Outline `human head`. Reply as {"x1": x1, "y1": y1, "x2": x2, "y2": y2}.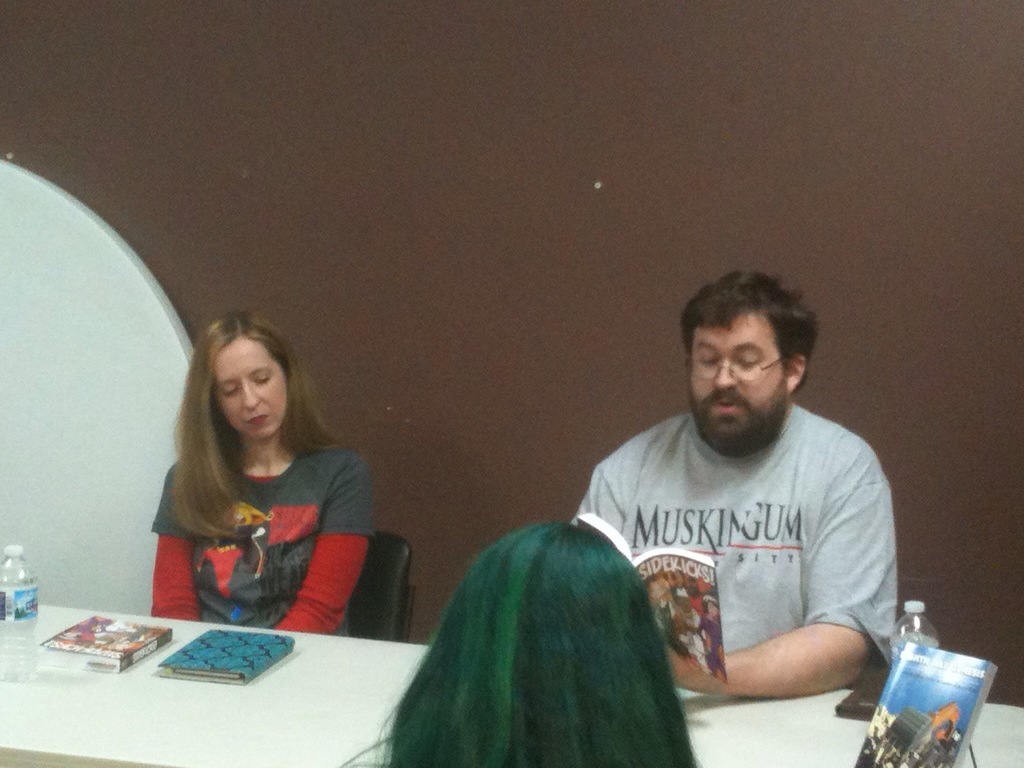
{"x1": 669, "y1": 280, "x2": 830, "y2": 455}.
